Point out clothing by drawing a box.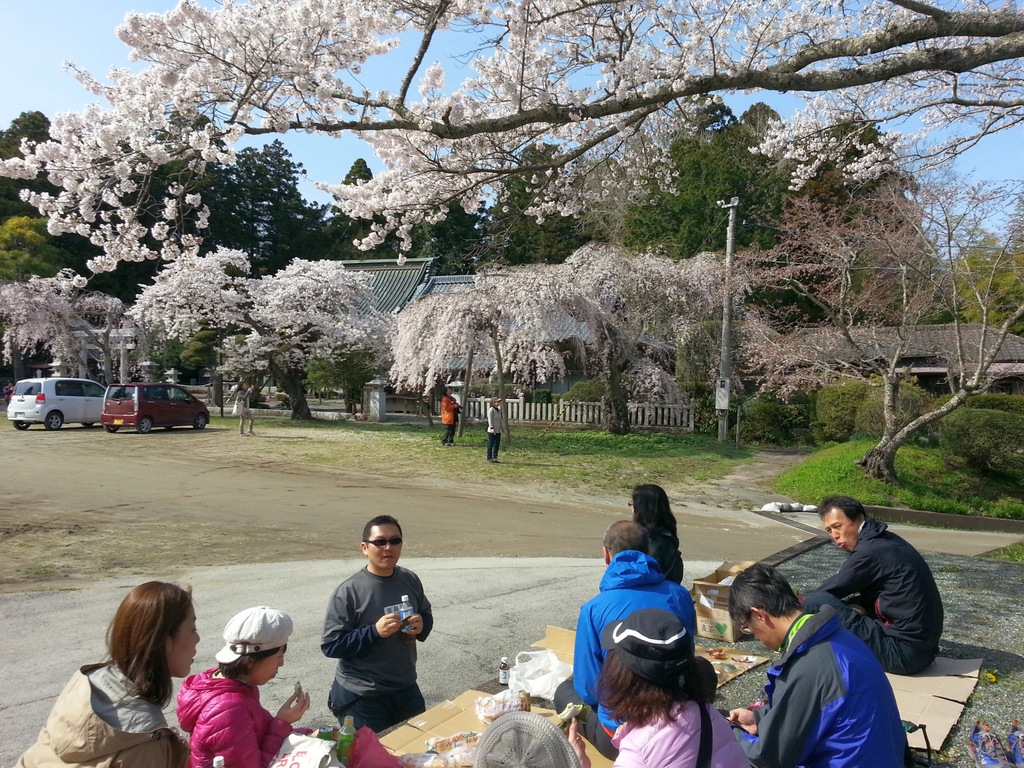
557 547 700 760.
